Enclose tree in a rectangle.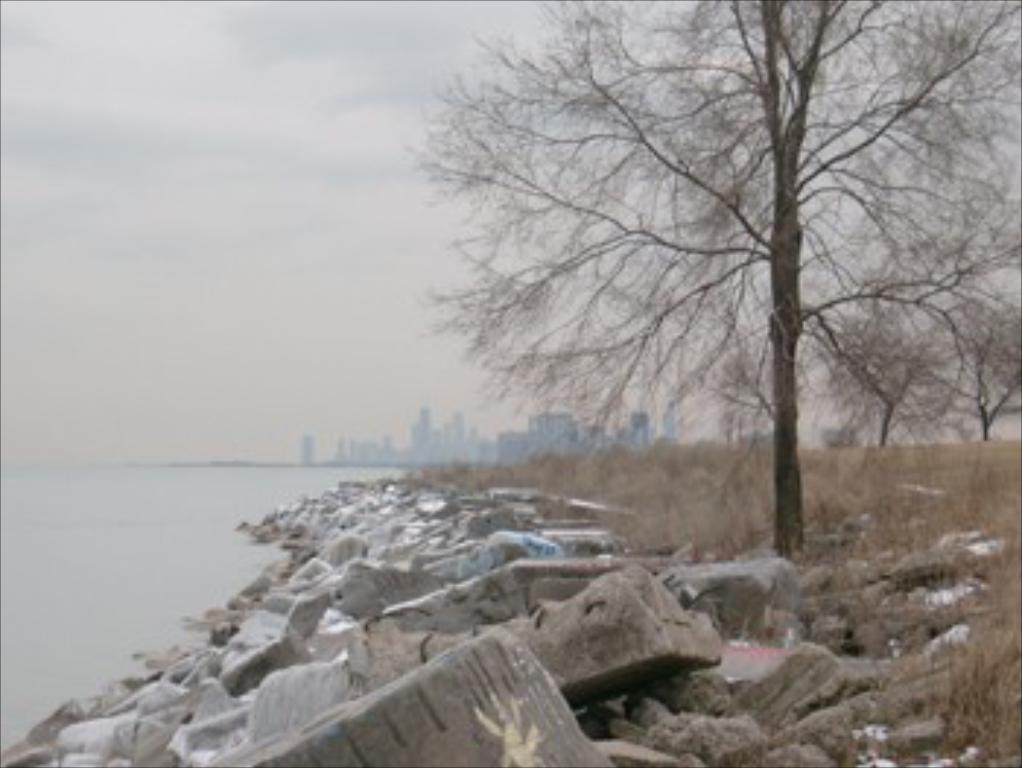
x1=929, y1=298, x2=1019, y2=441.
